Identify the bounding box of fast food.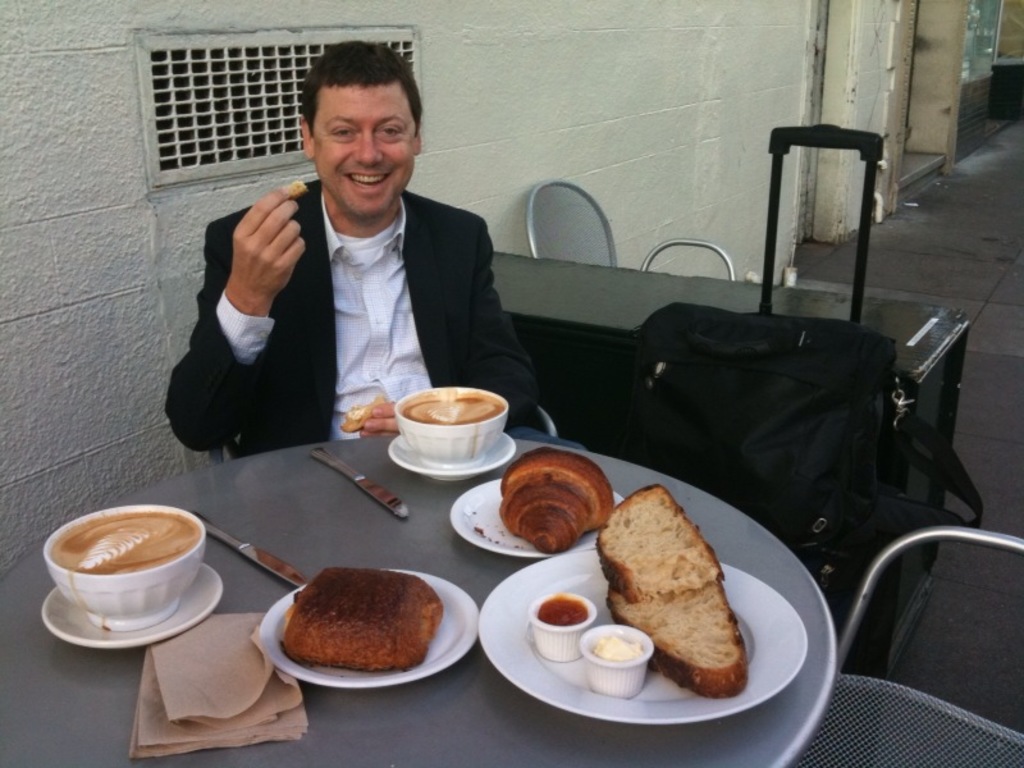
[499,444,613,552].
